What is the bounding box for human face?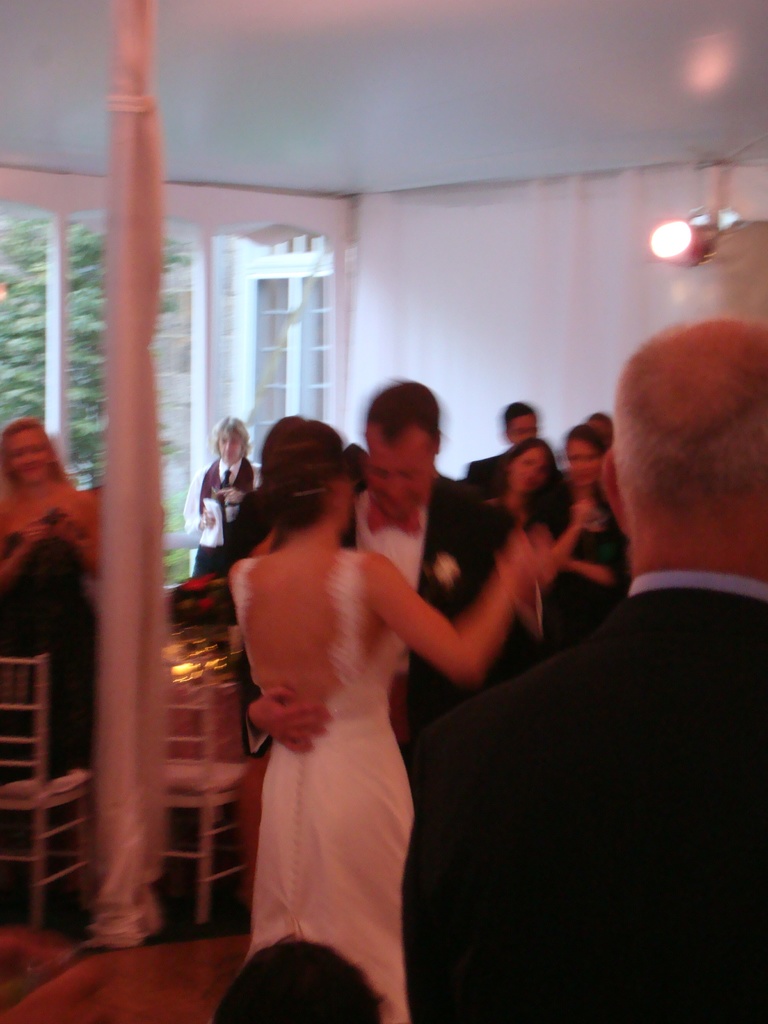
584:420:614:449.
